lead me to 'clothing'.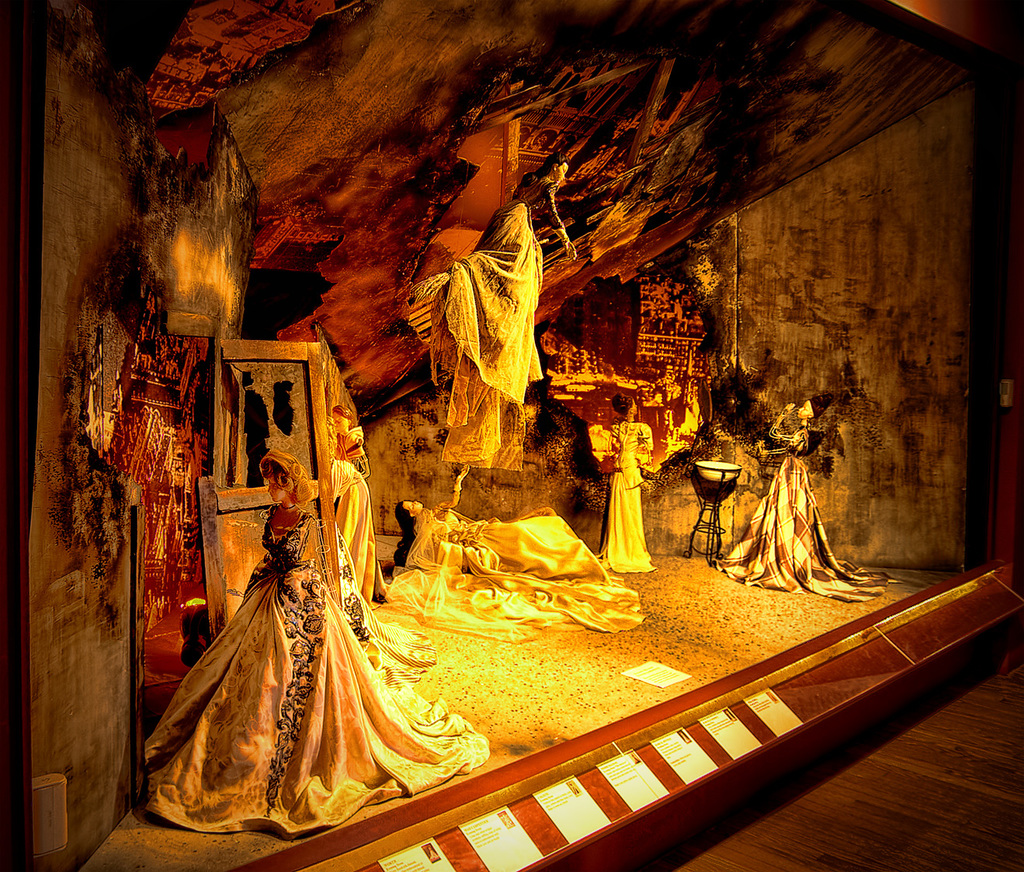
Lead to 434 175 543 385.
